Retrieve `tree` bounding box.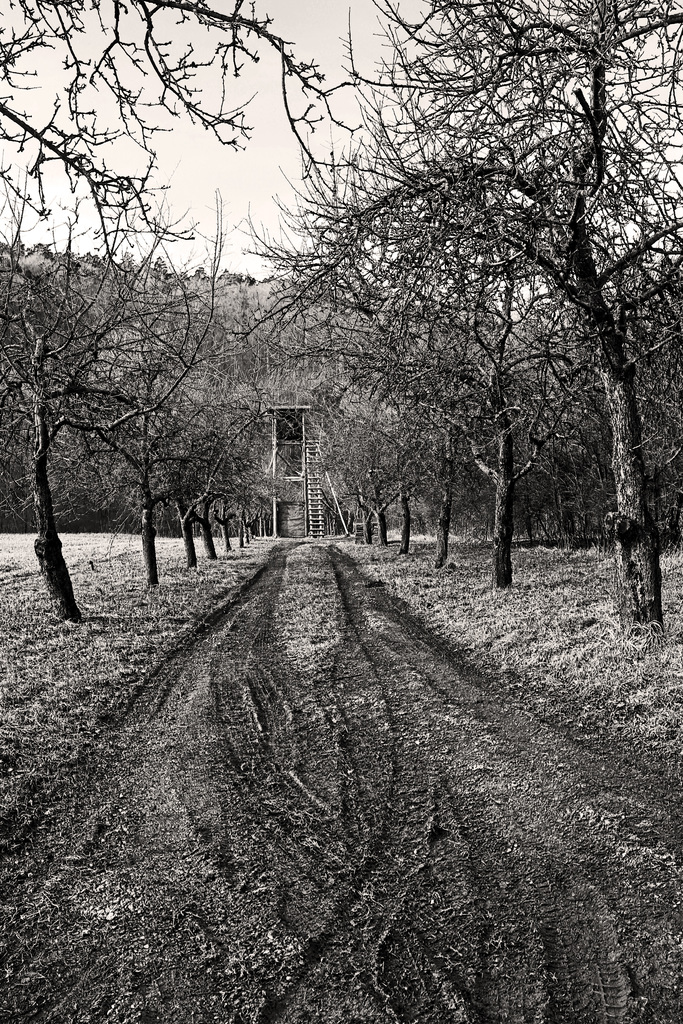
Bounding box: {"left": 86, "top": 342, "right": 291, "bottom": 552}.
